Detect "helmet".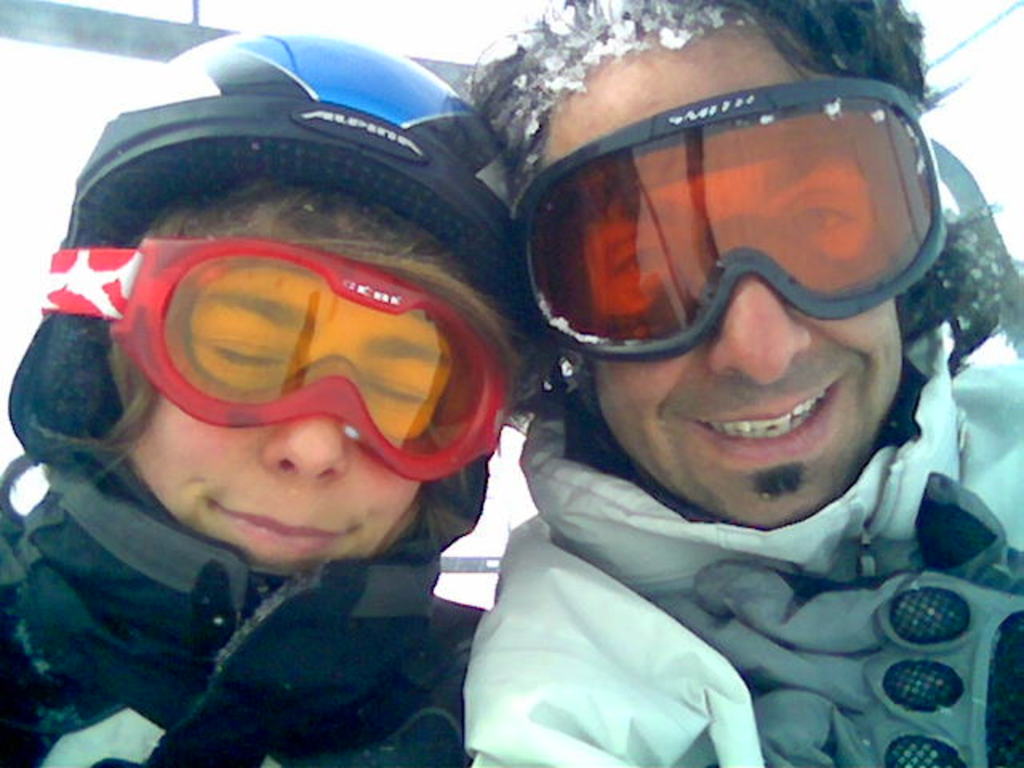
Detected at select_region(61, 19, 547, 493).
